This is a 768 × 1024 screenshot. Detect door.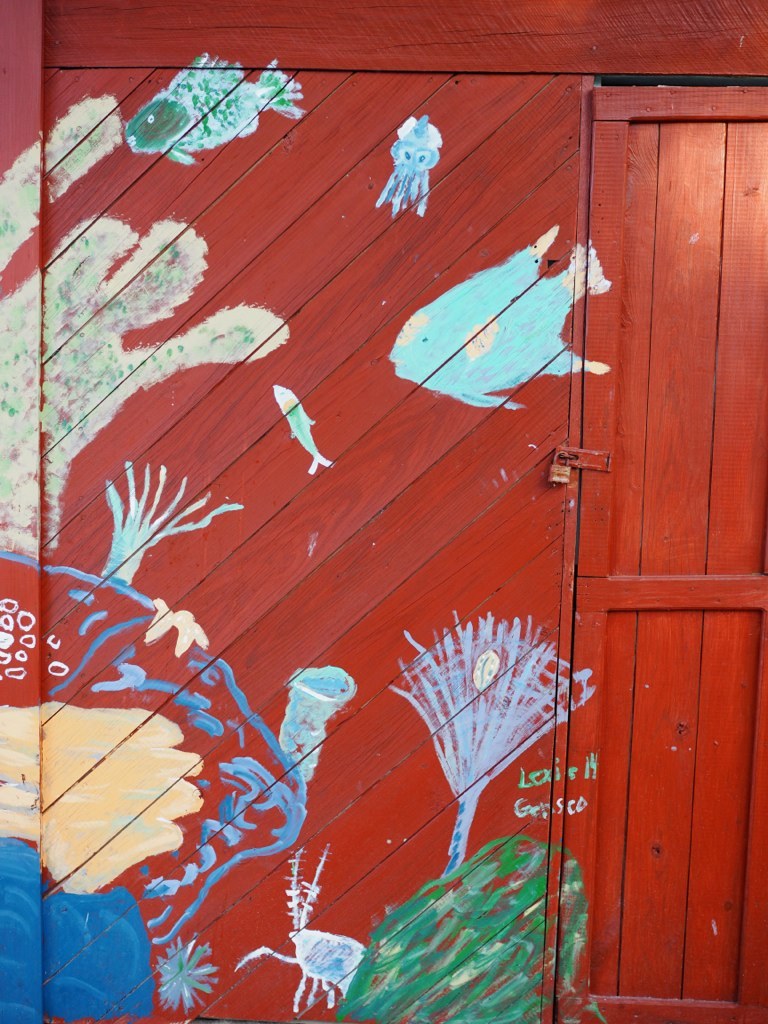
541, 78, 753, 998.
